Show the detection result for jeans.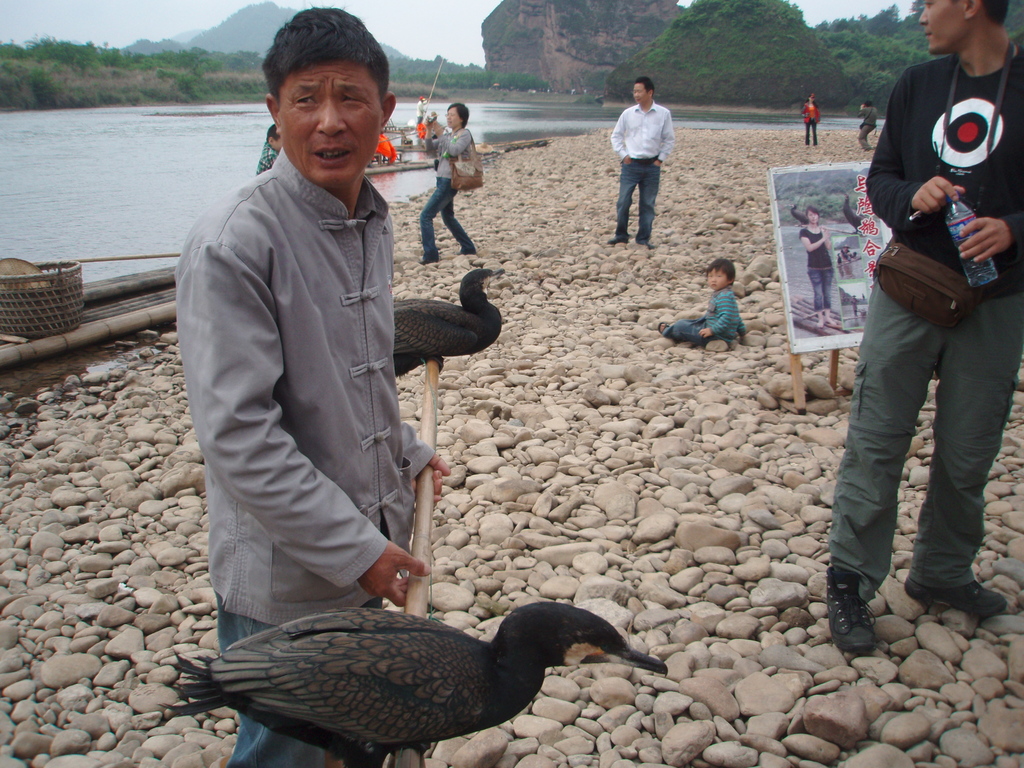
<region>420, 177, 476, 262</region>.
